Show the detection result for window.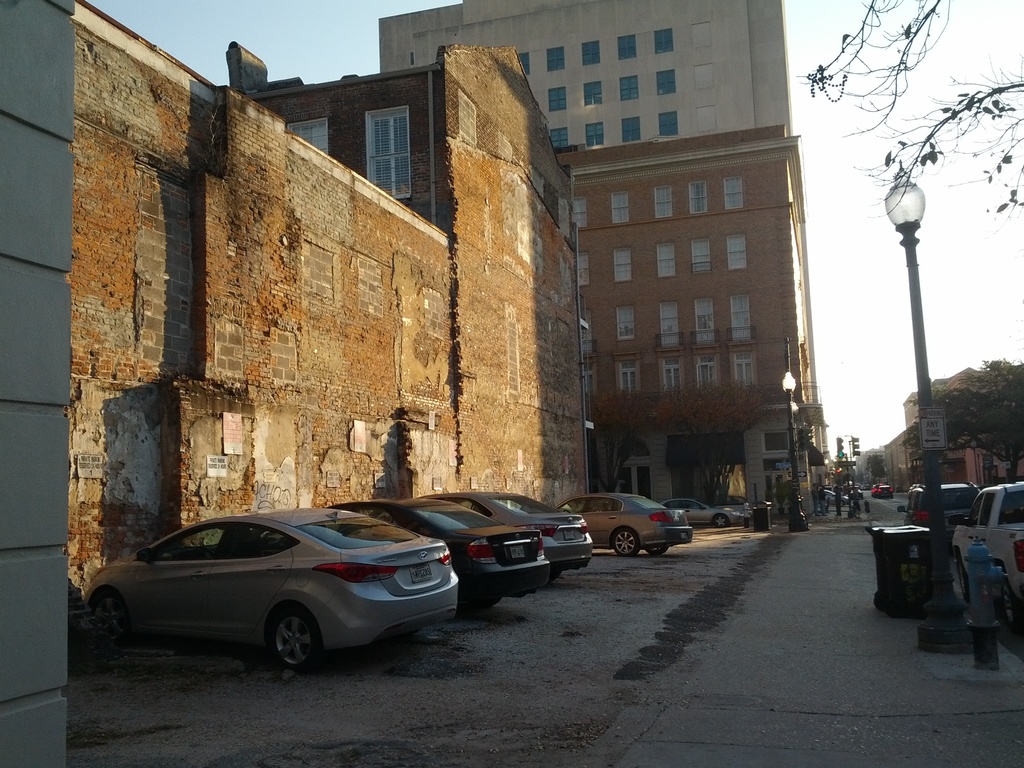
Rect(583, 123, 605, 148).
